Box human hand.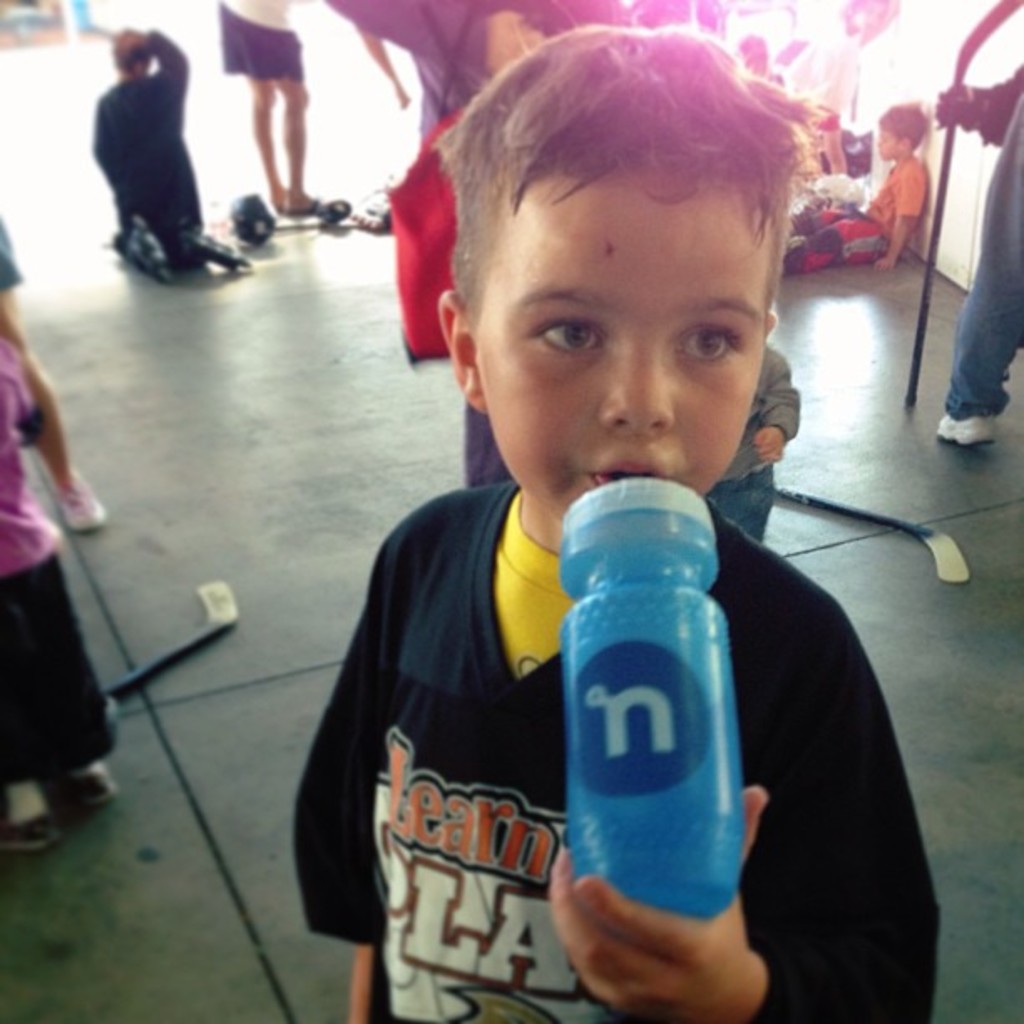
751,423,791,462.
